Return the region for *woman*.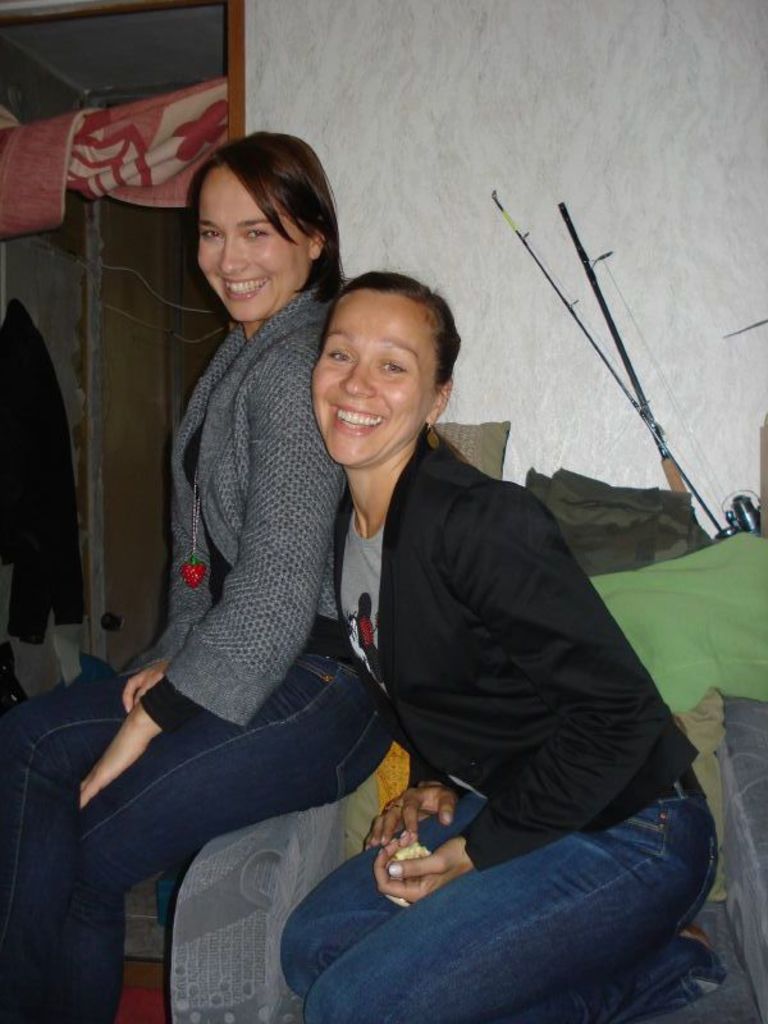
pyautogui.locateOnScreen(248, 236, 677, 1002).
